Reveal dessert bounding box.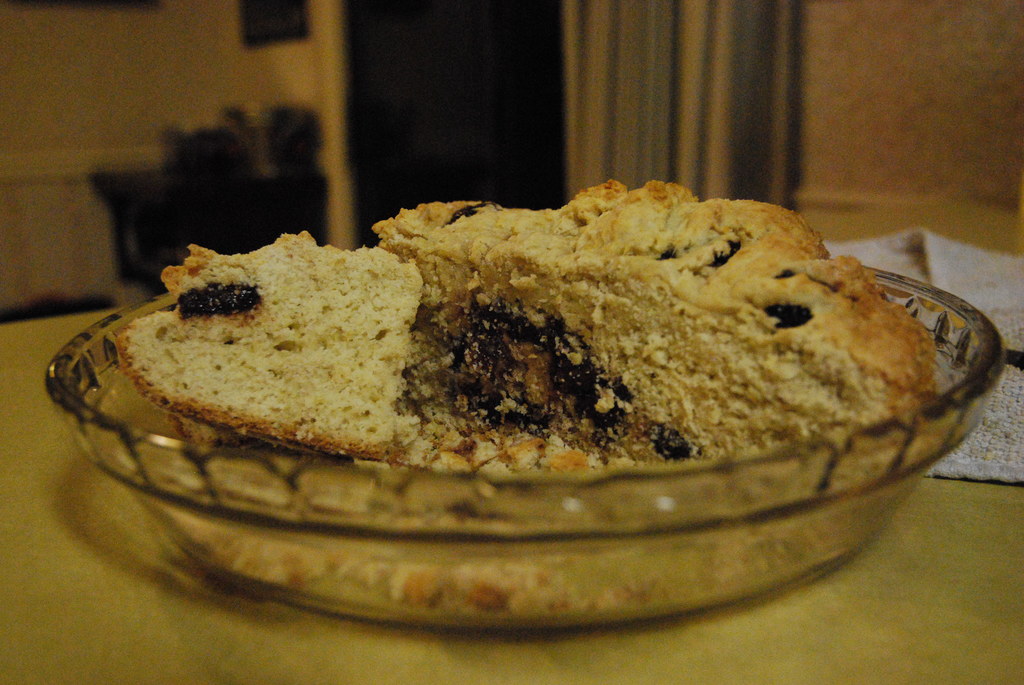
Revealed: <region>74, 196, 930, 521</region>.
